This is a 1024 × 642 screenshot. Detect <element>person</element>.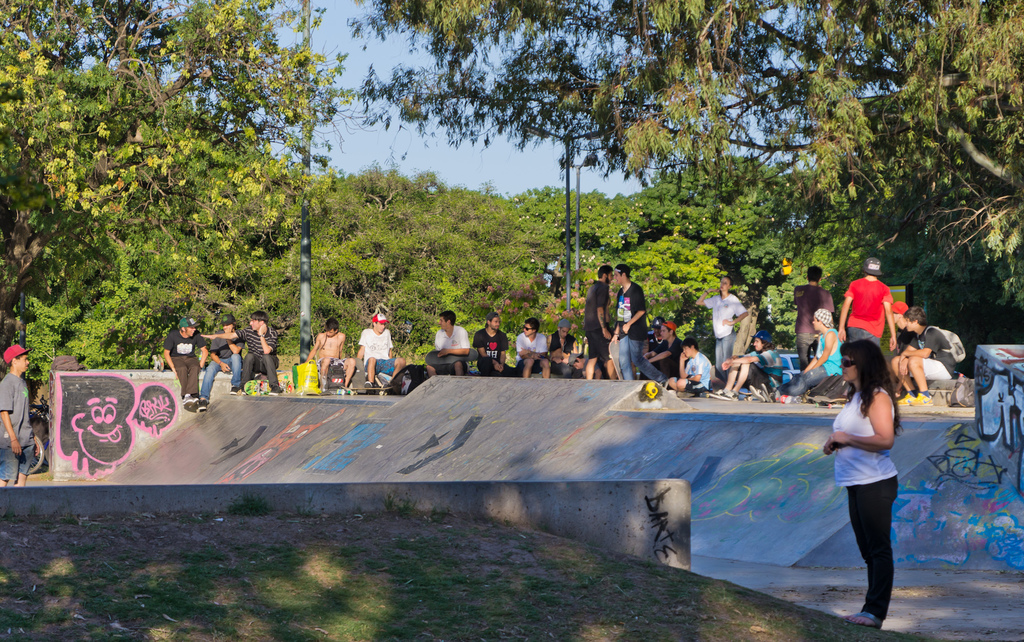
842 263 901 338.
